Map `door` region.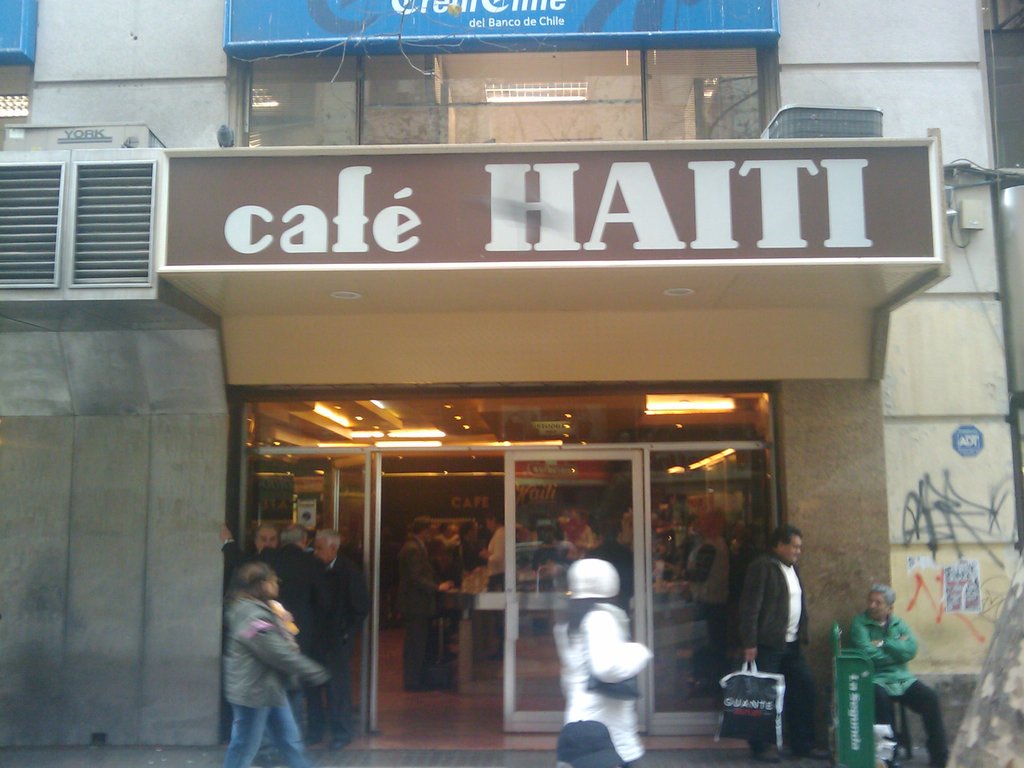
Mapped to x1=511, y1=452, x2=655, y2=725.
